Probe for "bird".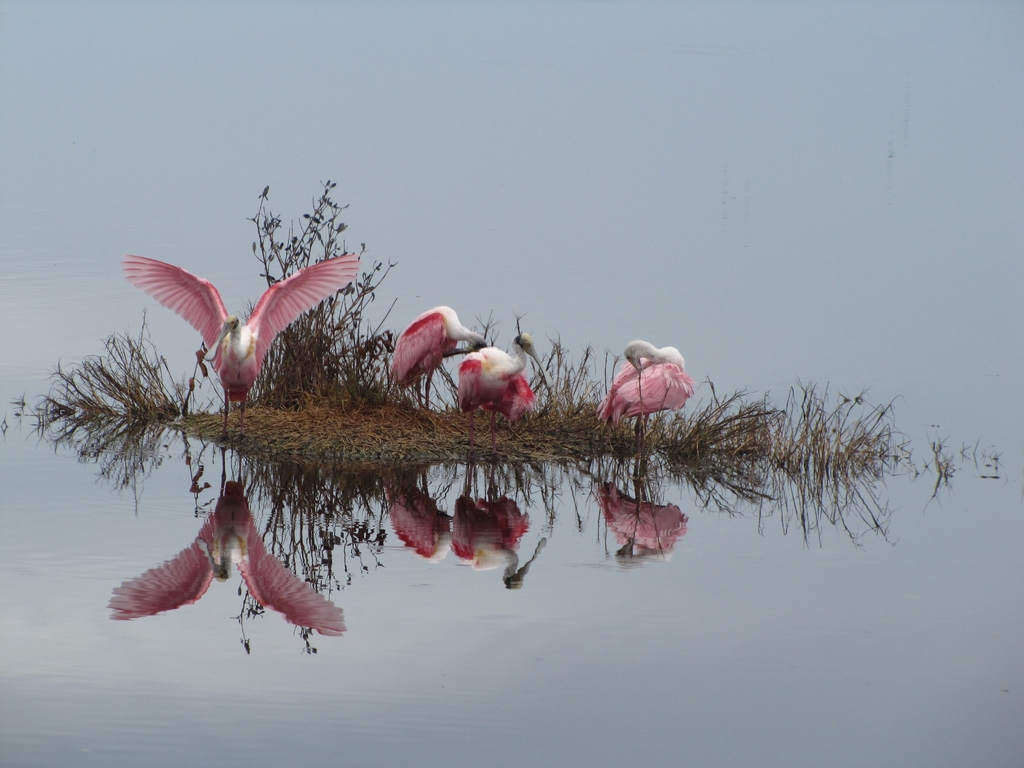
Probe result: detection(138, 260, 353, 421).
